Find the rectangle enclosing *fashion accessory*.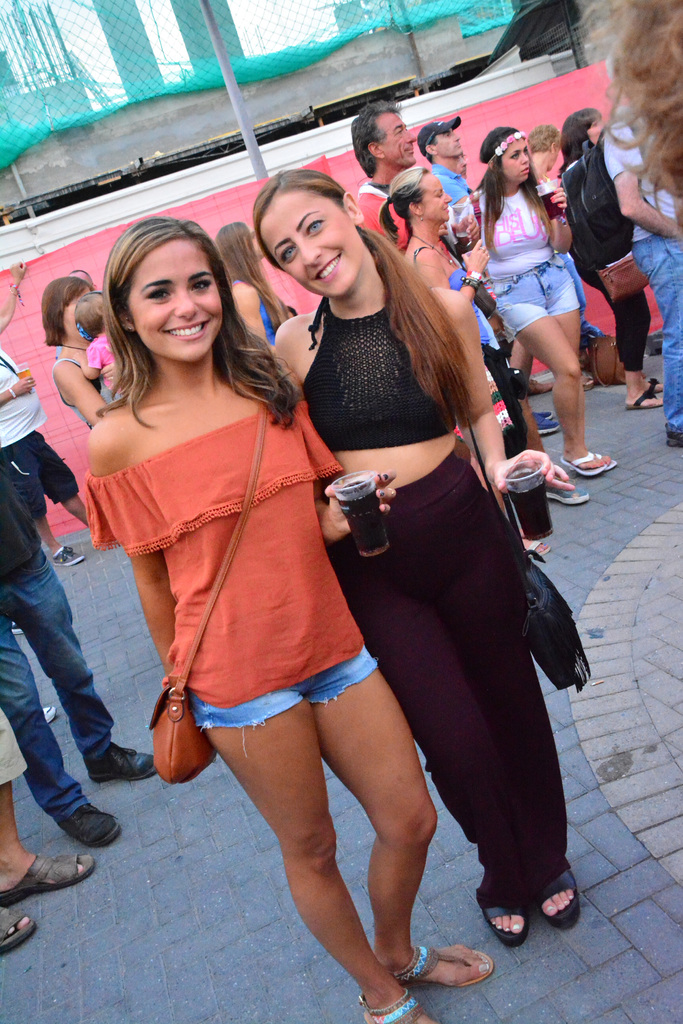
BBox(380, 490, 383, 496).
